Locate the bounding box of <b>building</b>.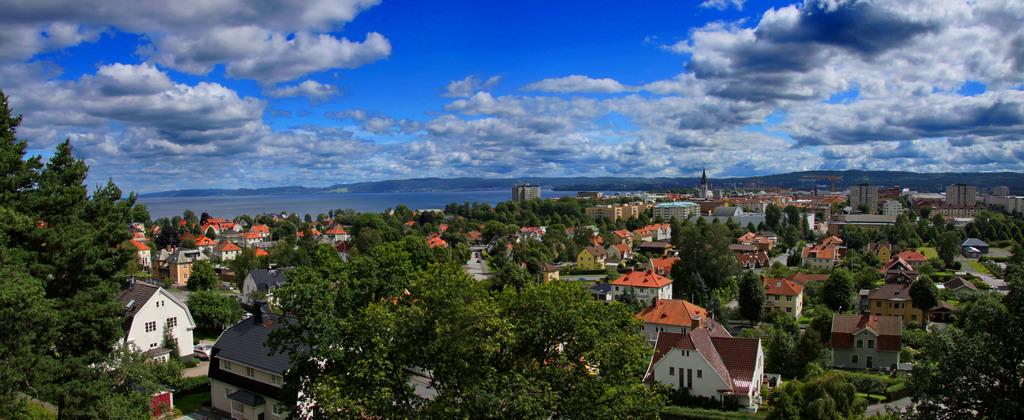
Bounding box: 849 182 879 217.
